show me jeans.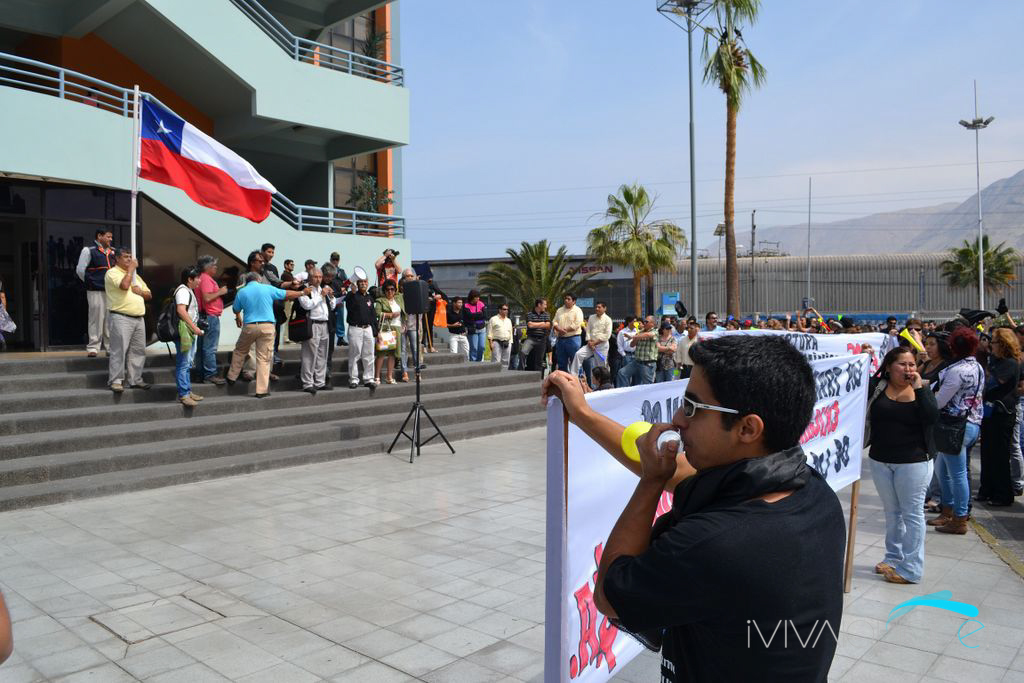
jeans is here: BBox(1006, 403, 1023, 492).
